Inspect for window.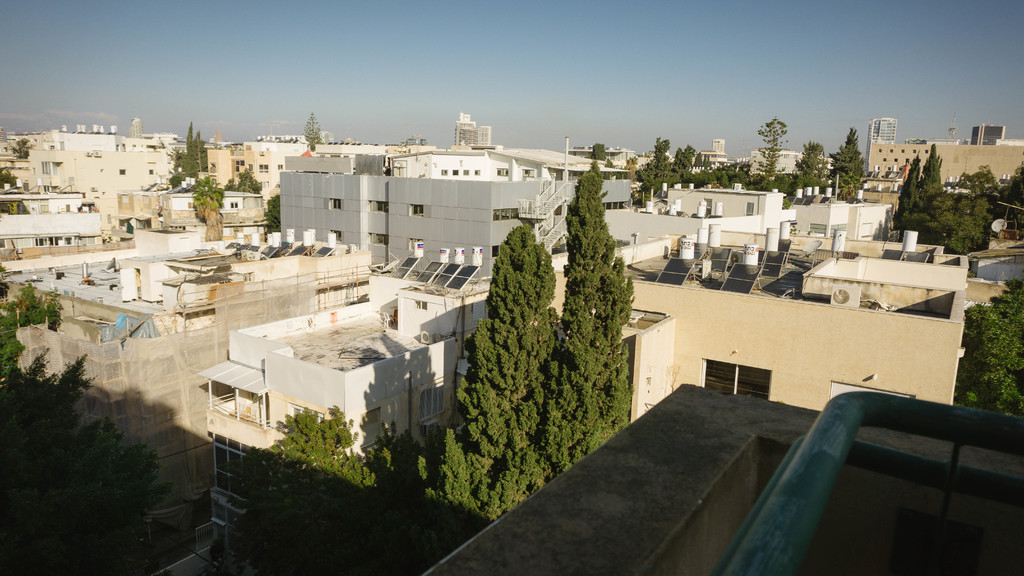
Inspection: bbox=(259, 163, 268, 173).
